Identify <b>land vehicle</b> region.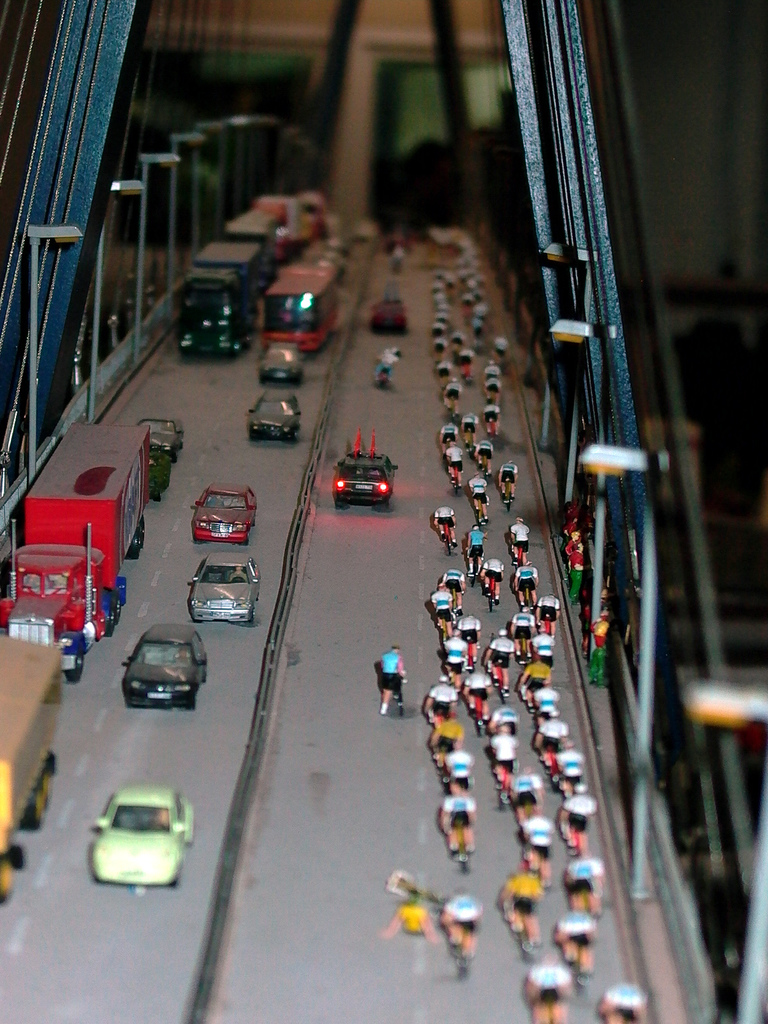
Region: select_region(294, 188, 335, 241).
